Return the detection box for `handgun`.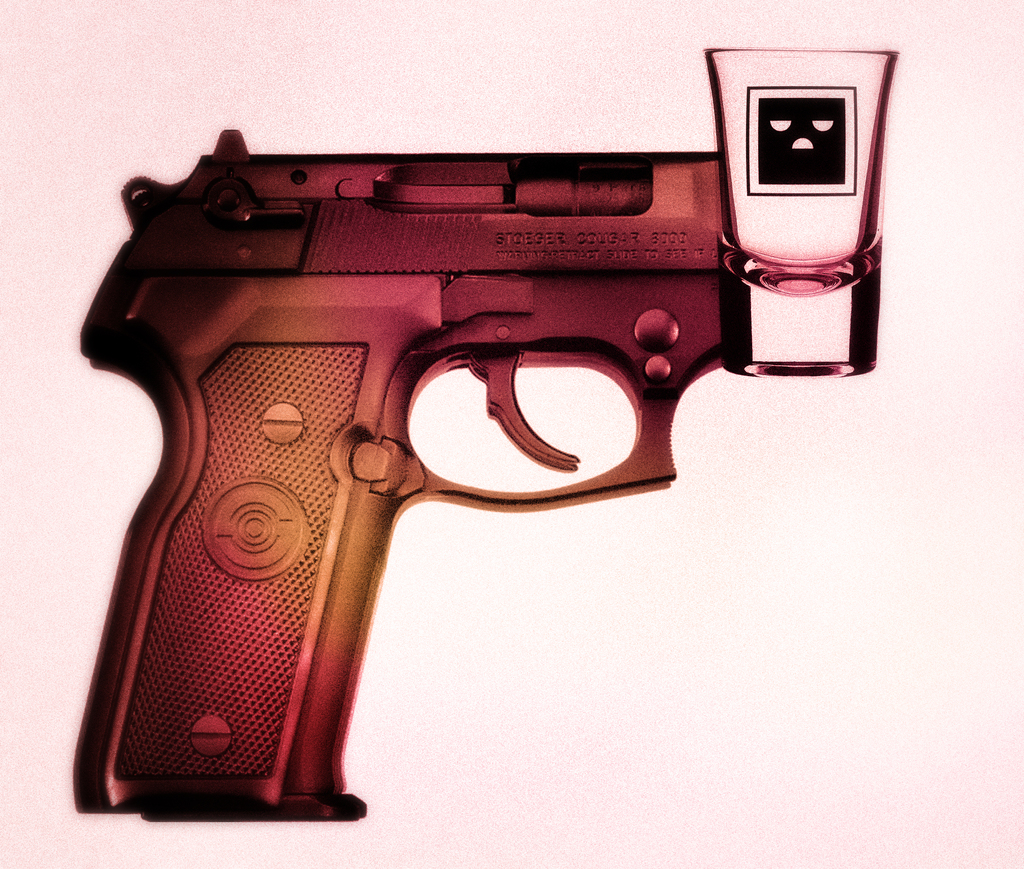
[x1=76, y1=126, x2=724, y2=825].
